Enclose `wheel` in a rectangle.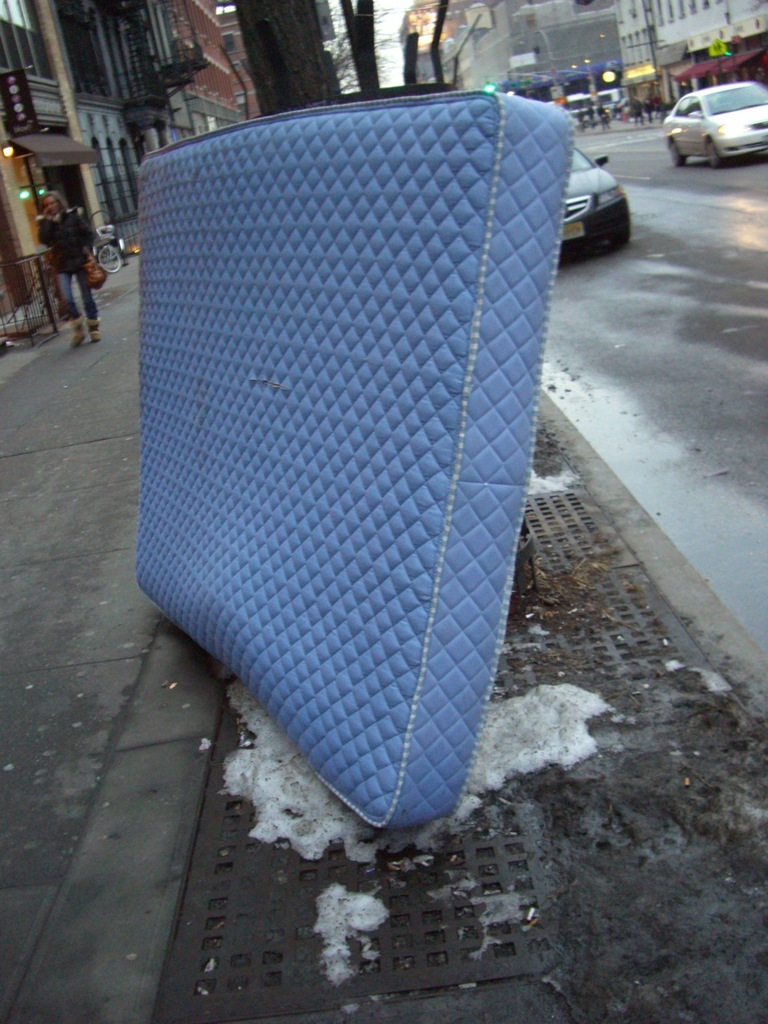
BBox(670, 142, 686, 167).
